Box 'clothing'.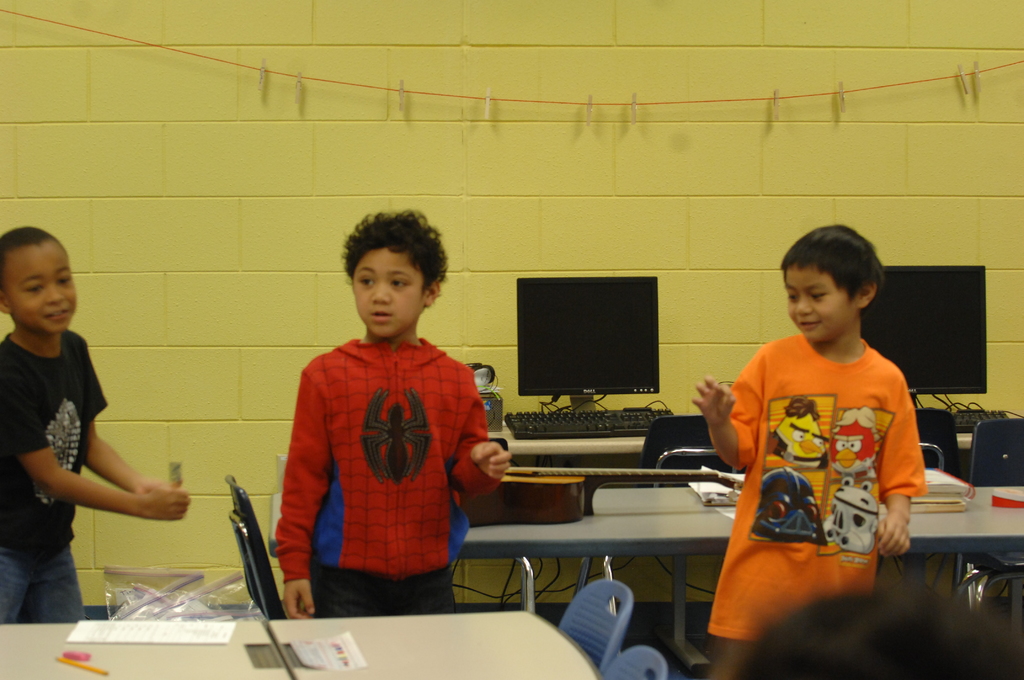
pyautogui.locateOnScreen(696, 330, 941, 647).
